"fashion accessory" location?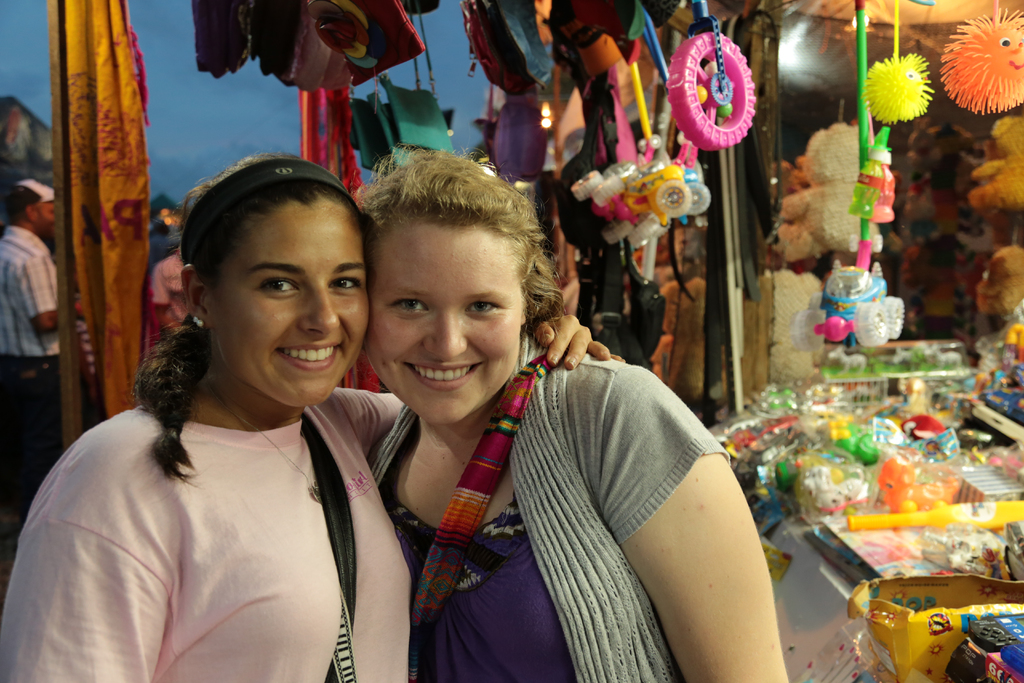
l=180, t=160, r=353, b=261
